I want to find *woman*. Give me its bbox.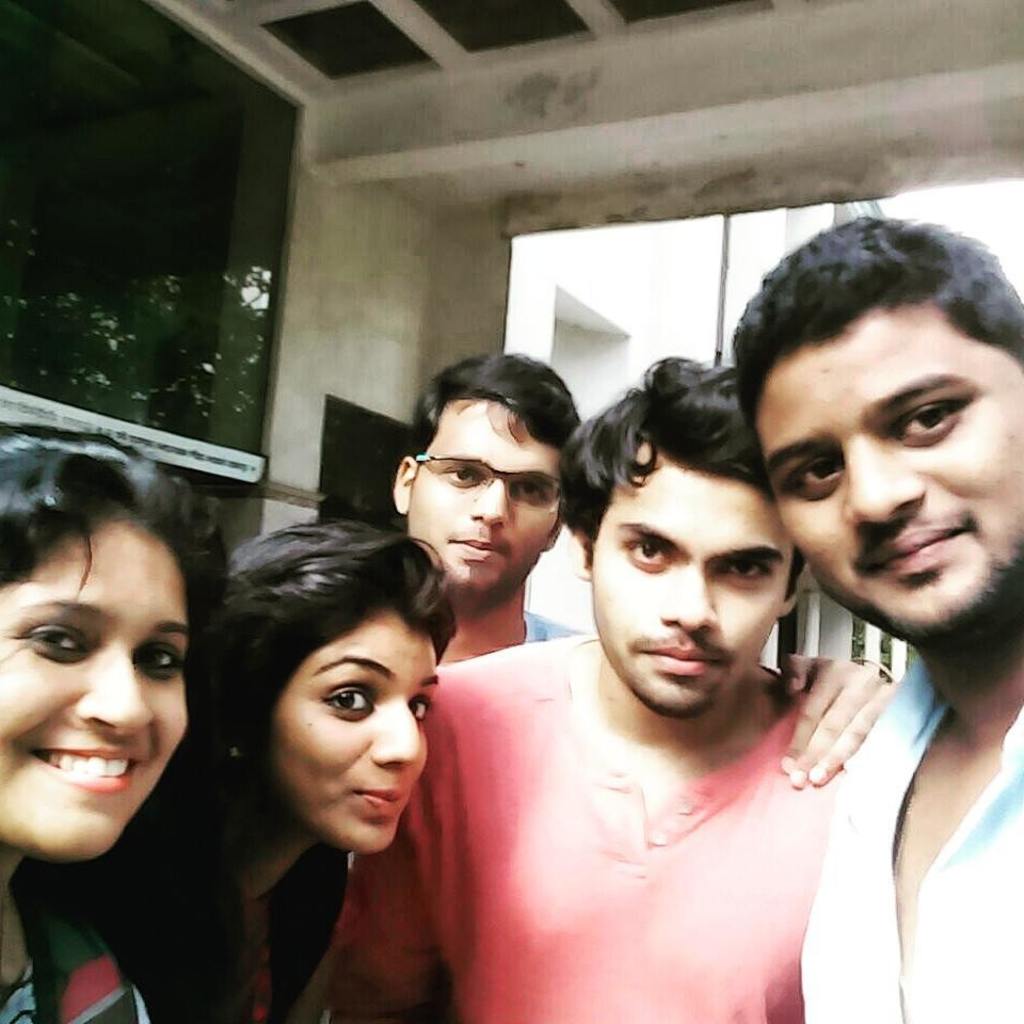
region(0, 427, 230, 1023).
